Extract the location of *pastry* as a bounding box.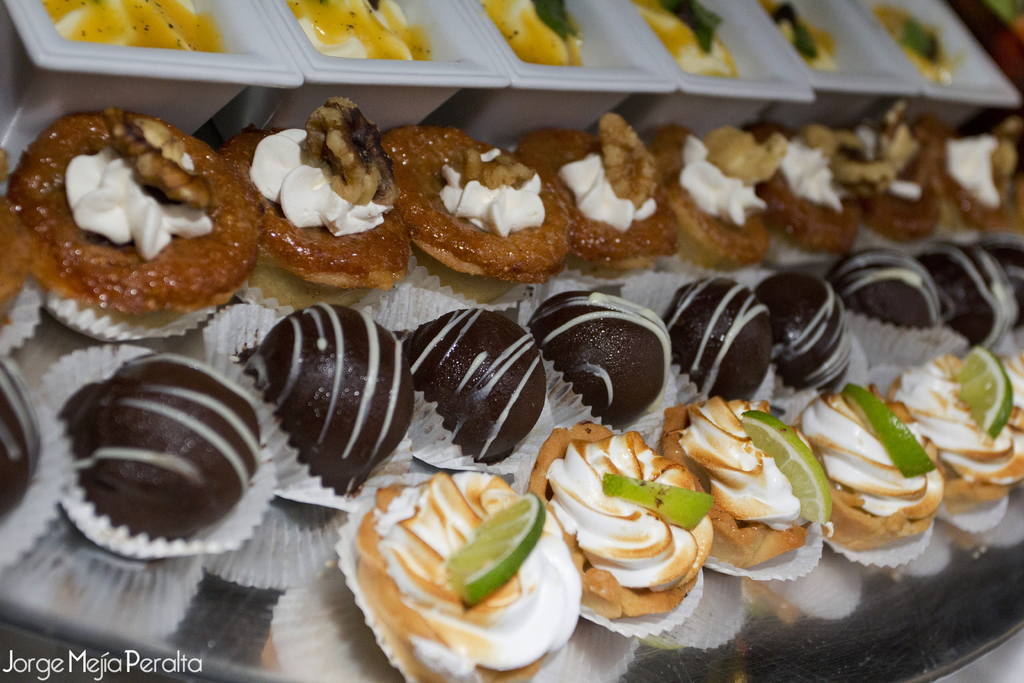
bbox=(885, 358, 1023, 514).
